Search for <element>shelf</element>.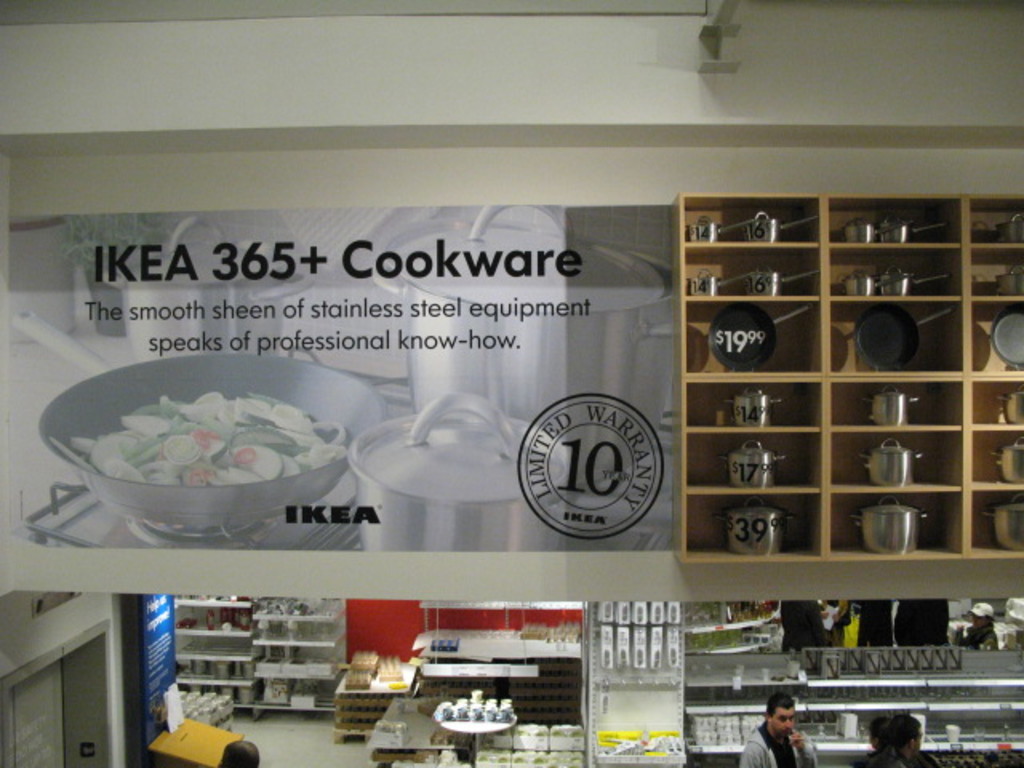
Found at <bbox>254, 638, 346, 670</bbox>.
